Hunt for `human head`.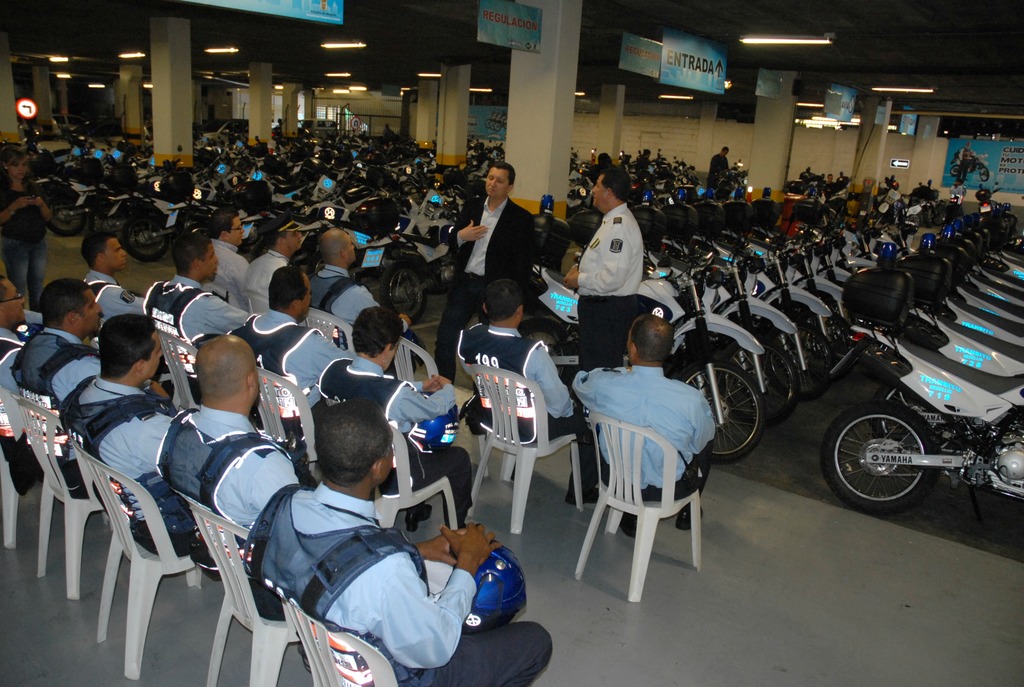
Hunted down at Rect(45, 274, 108, 336).
